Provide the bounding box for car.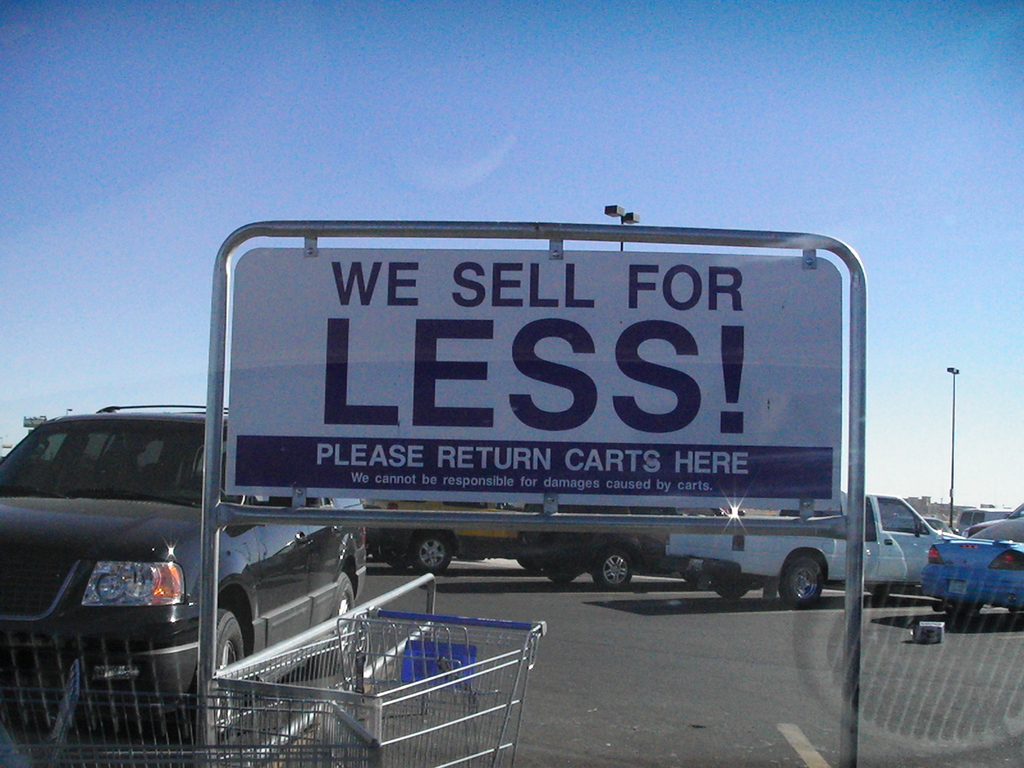
pyautogui.locateOnScreen(929, 512, 1023, 627).
